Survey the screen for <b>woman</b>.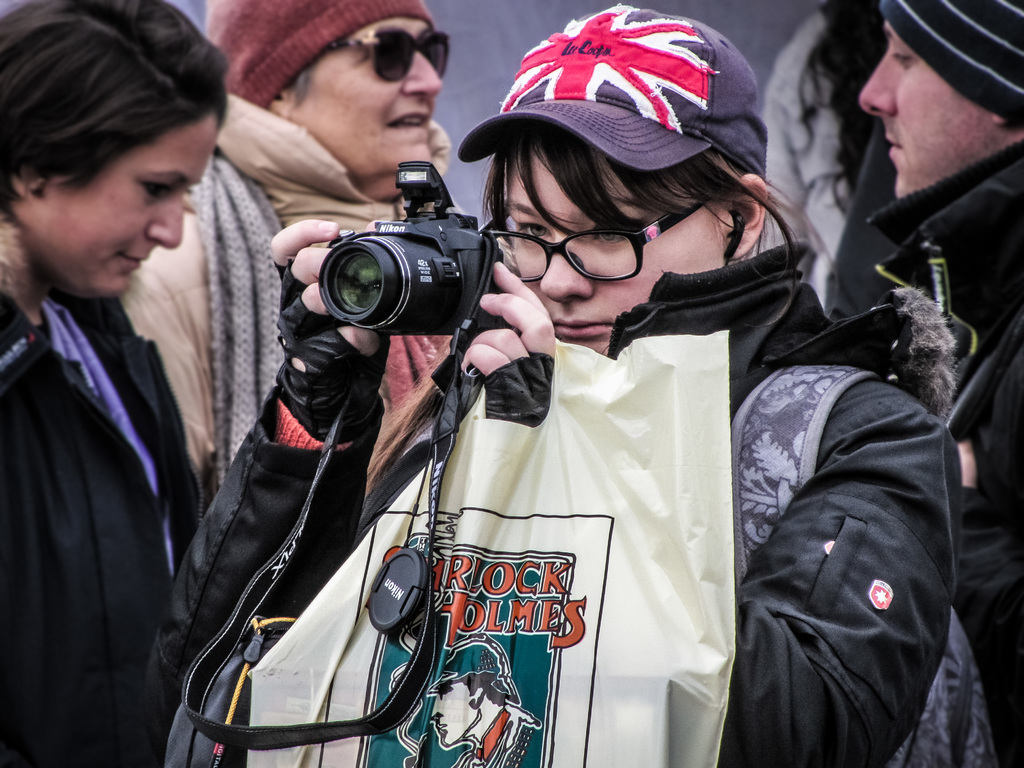
Survey found: 116:18:444:506.
